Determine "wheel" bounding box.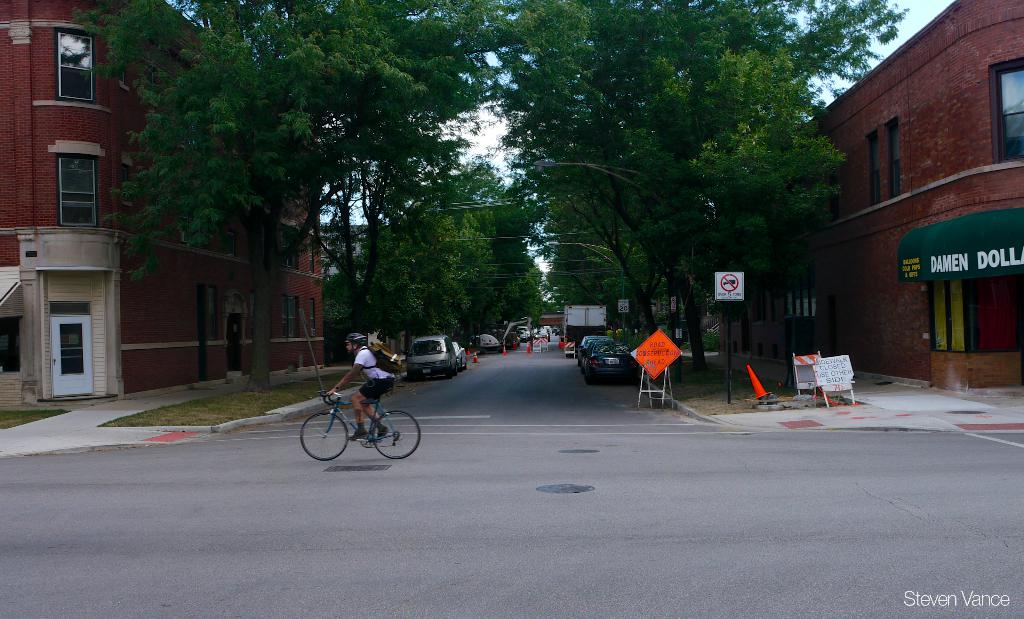
Determined: <bbox>369, 408, 423, 462</bbox>.
